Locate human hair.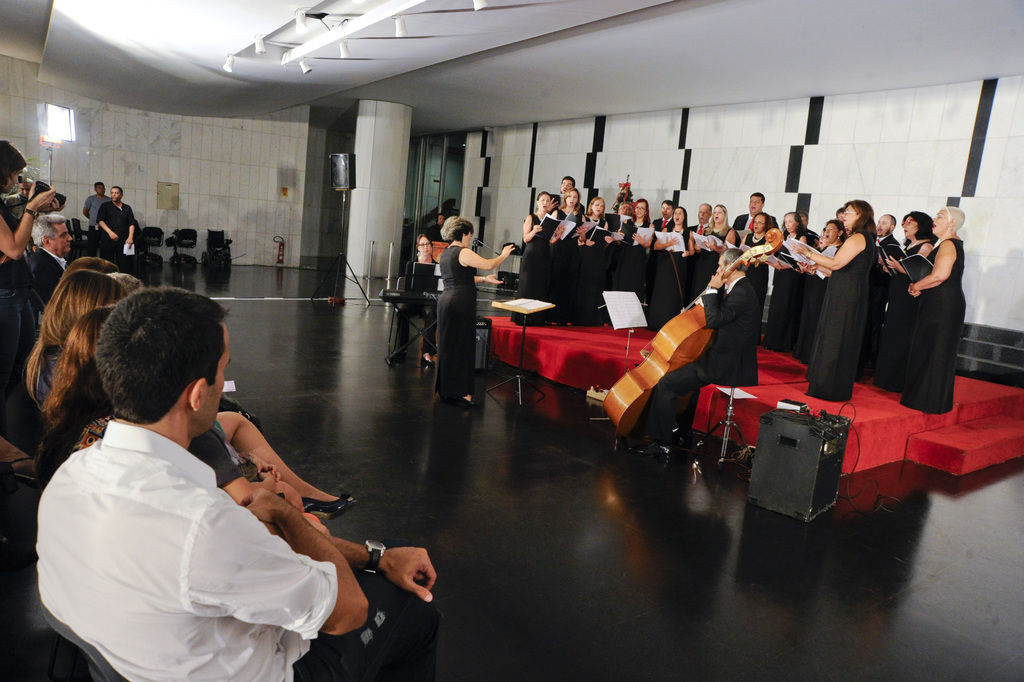
Bounding box: [x1=827, y1=221, x2=843, y2=233].
